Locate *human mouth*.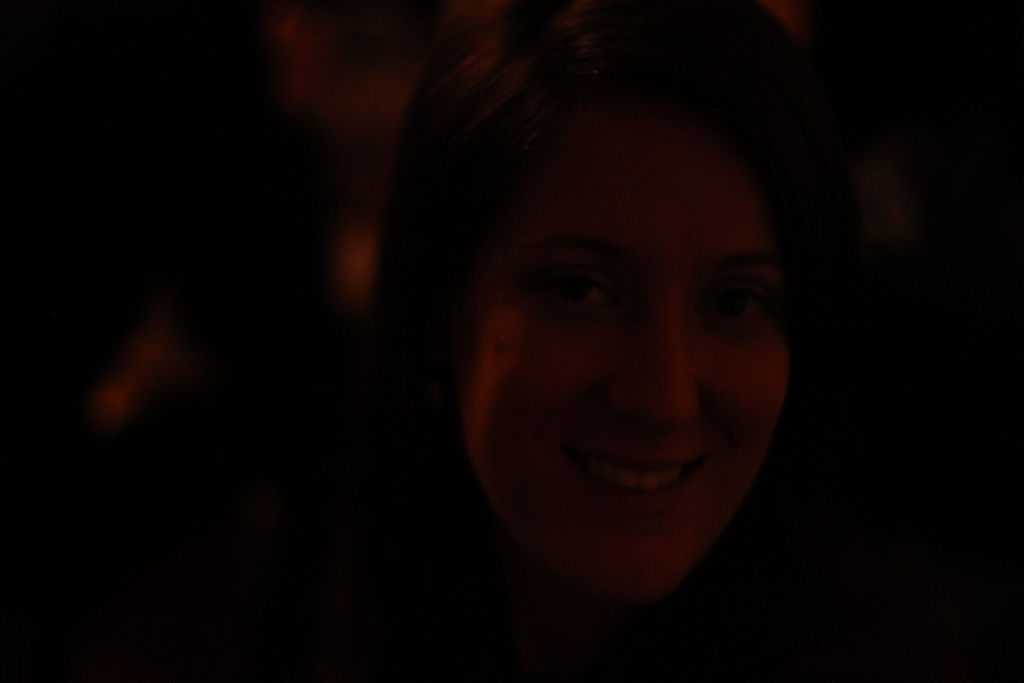
Bounding box: BBox(560, 448, 694, 514).
